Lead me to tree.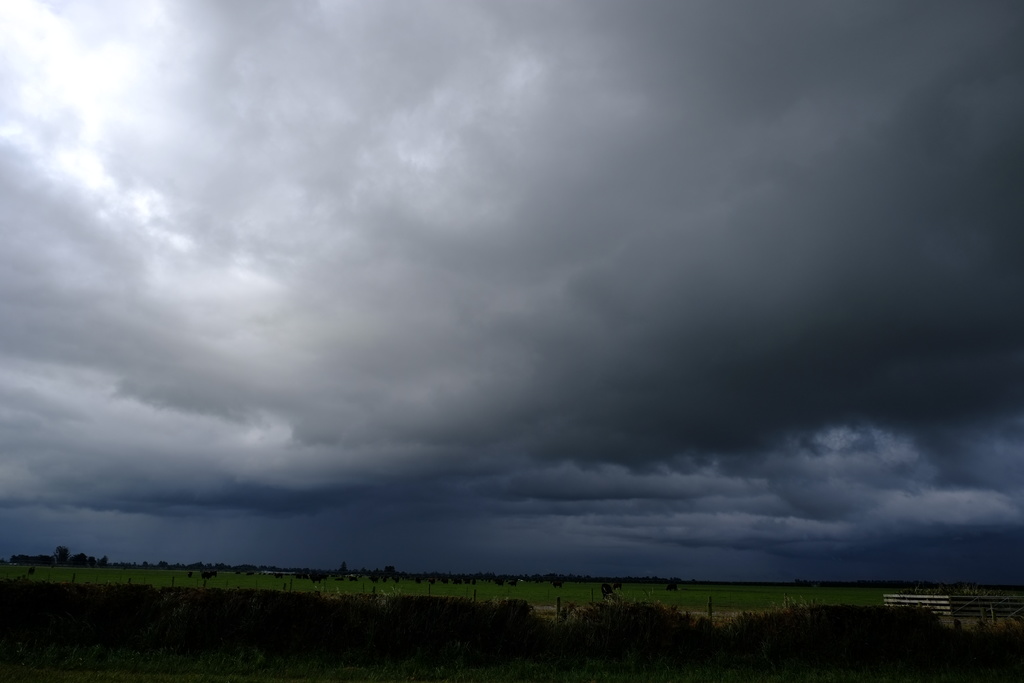
Lead to detection(601, 582, 615, 602).
